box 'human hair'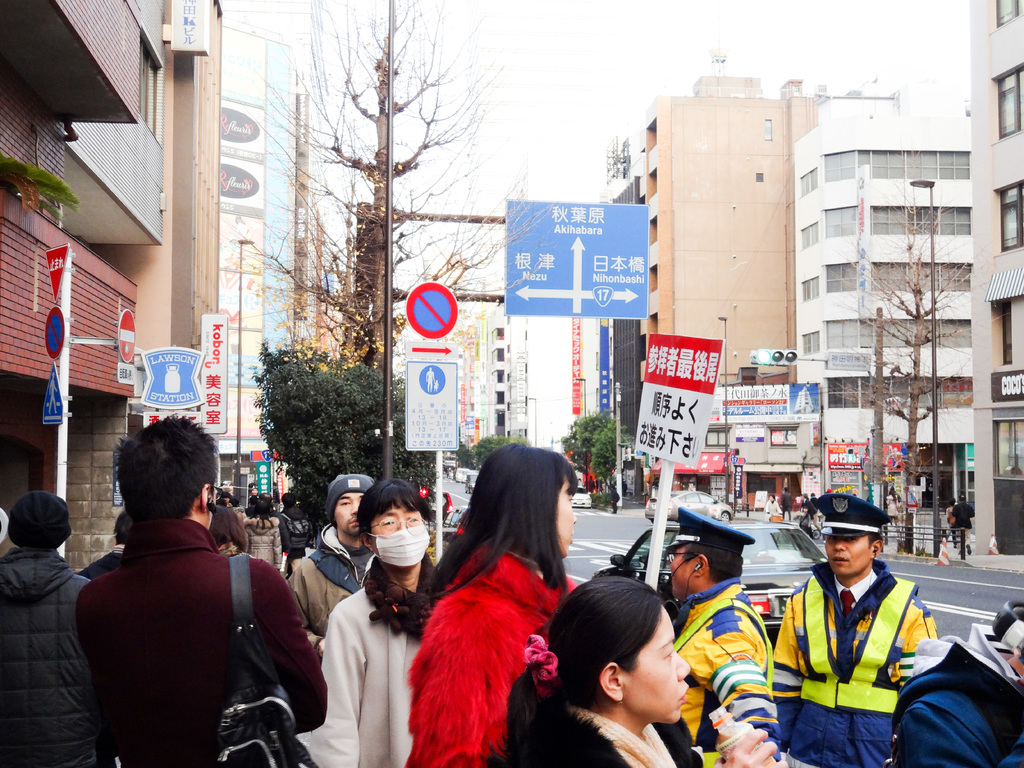
[left=355, top=479, right=436, bottom=550]
